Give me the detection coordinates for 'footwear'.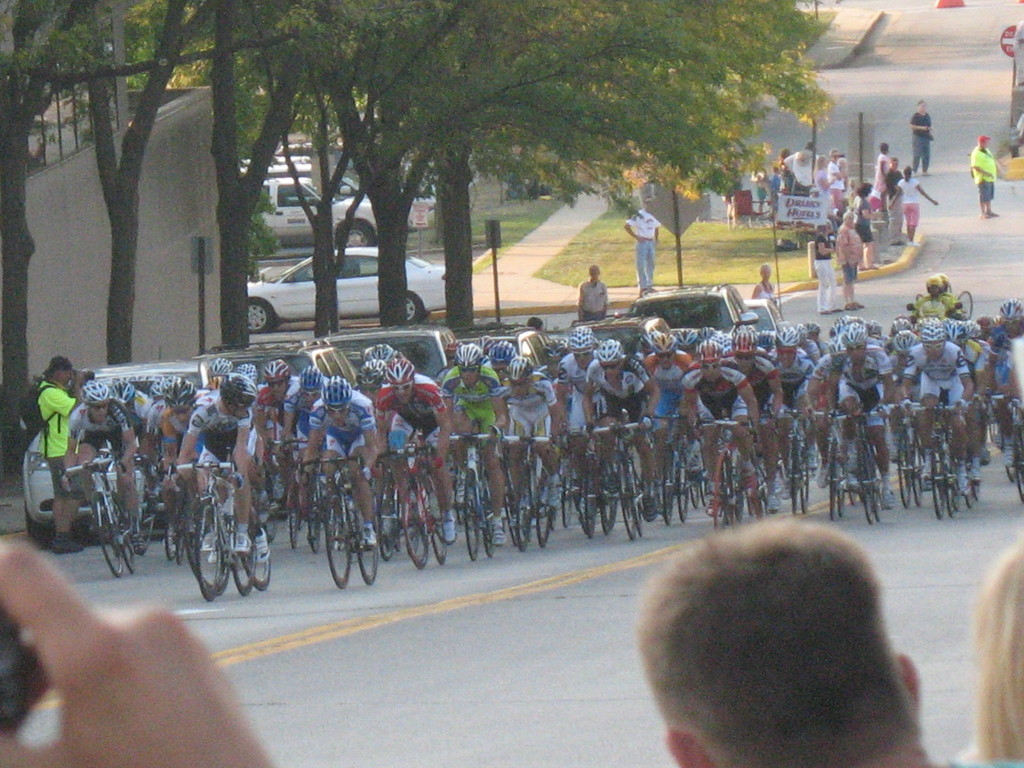
360, 524, 377, 550.
